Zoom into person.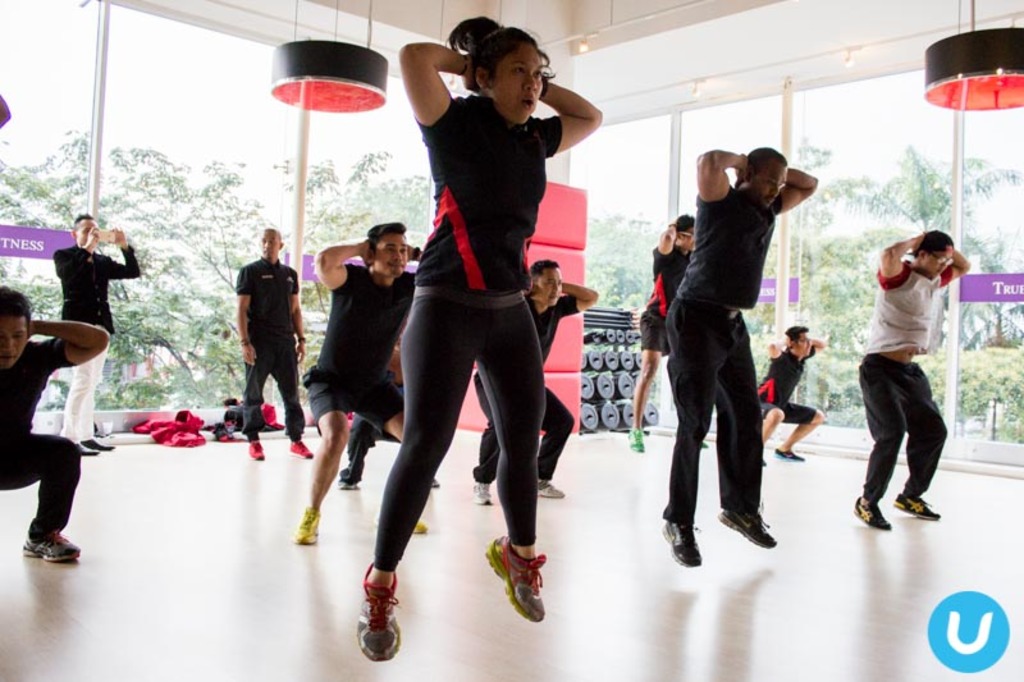
Zoom target: (x1=383, y1=15, x2=600, y2=662).
